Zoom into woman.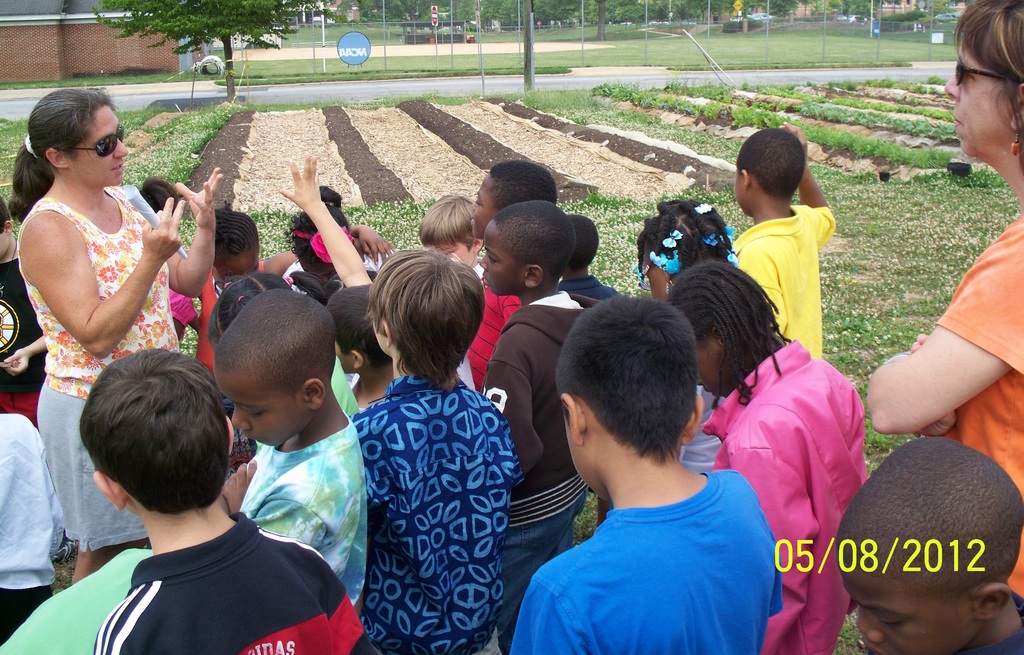
Zoom target: pyautogui.locateOnScreen(865, 0, 1023, 606).
